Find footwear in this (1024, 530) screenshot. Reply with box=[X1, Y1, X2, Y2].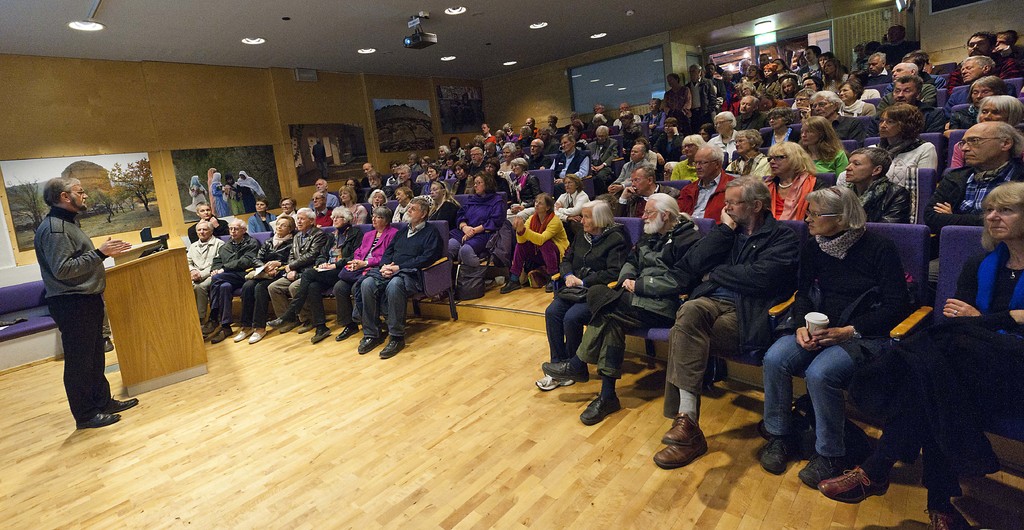
box=[278, 317, 301, 333].
